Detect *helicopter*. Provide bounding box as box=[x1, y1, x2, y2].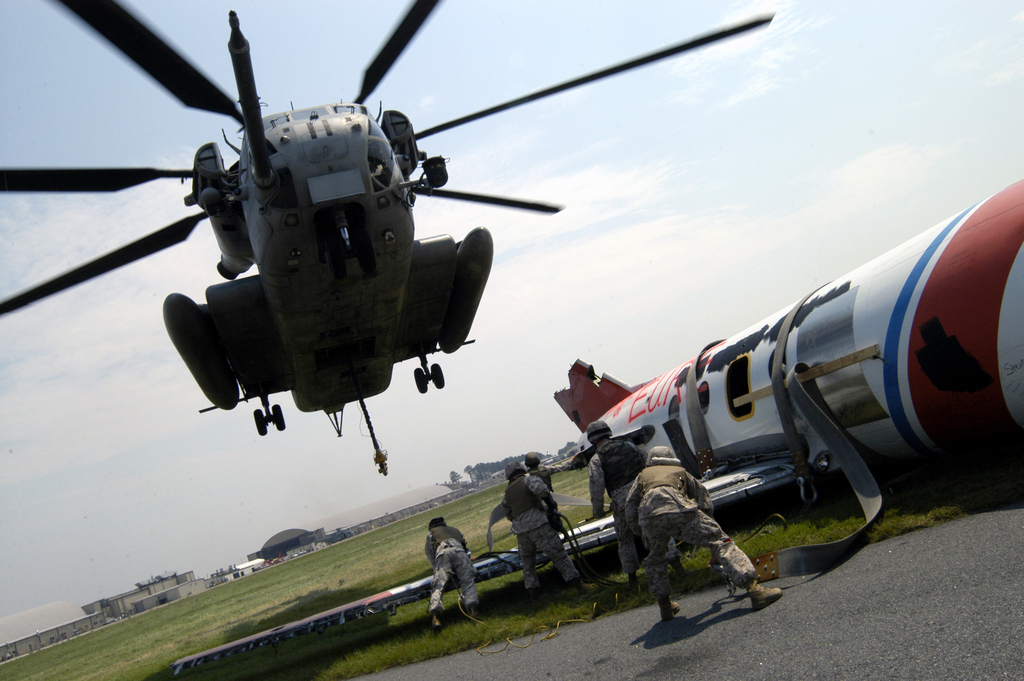
box=[0, 0, 774, 437].
